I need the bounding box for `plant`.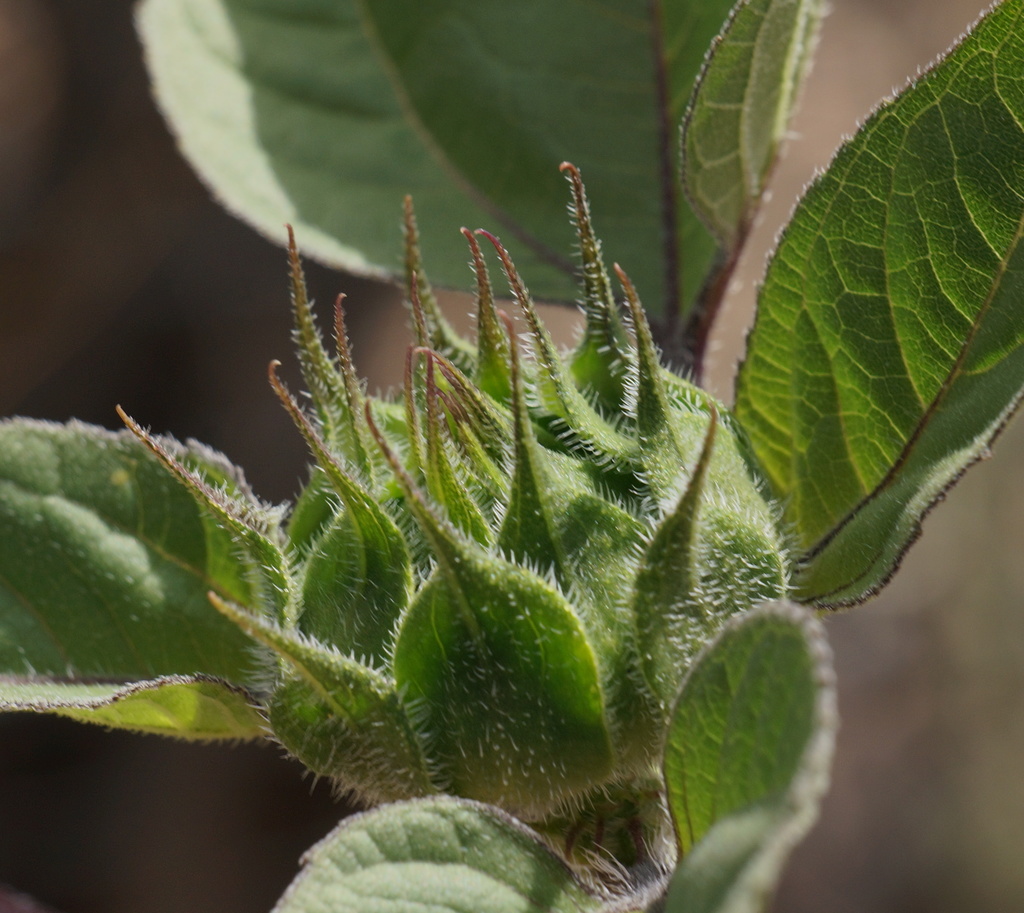
Here it is: 72/42/962/912.
